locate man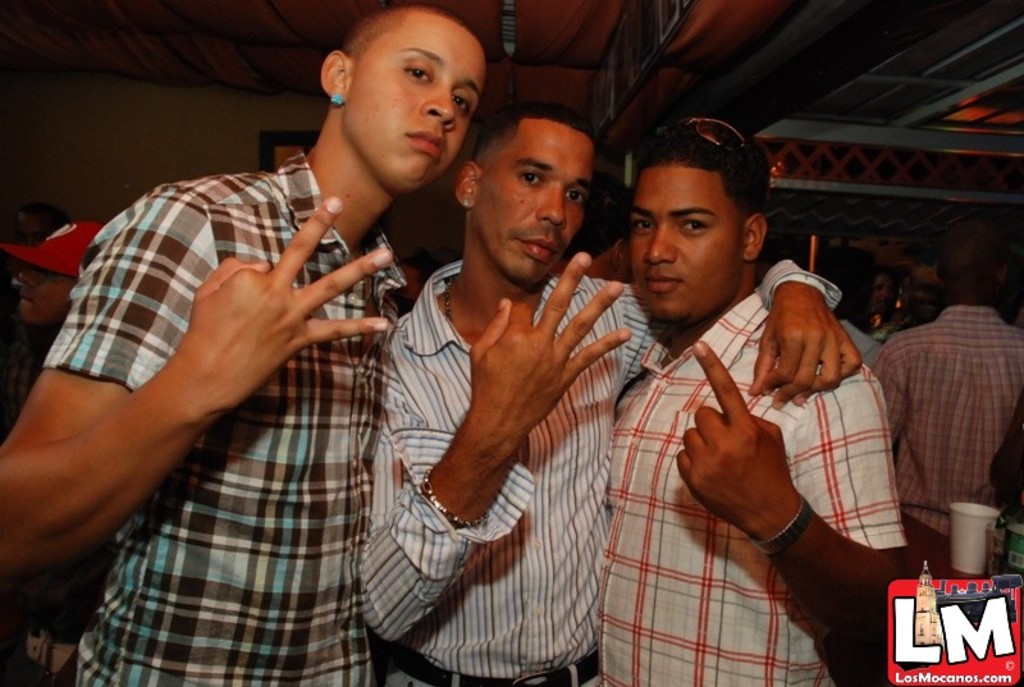
<bbox>12, 20, 477, 670</bbox>
